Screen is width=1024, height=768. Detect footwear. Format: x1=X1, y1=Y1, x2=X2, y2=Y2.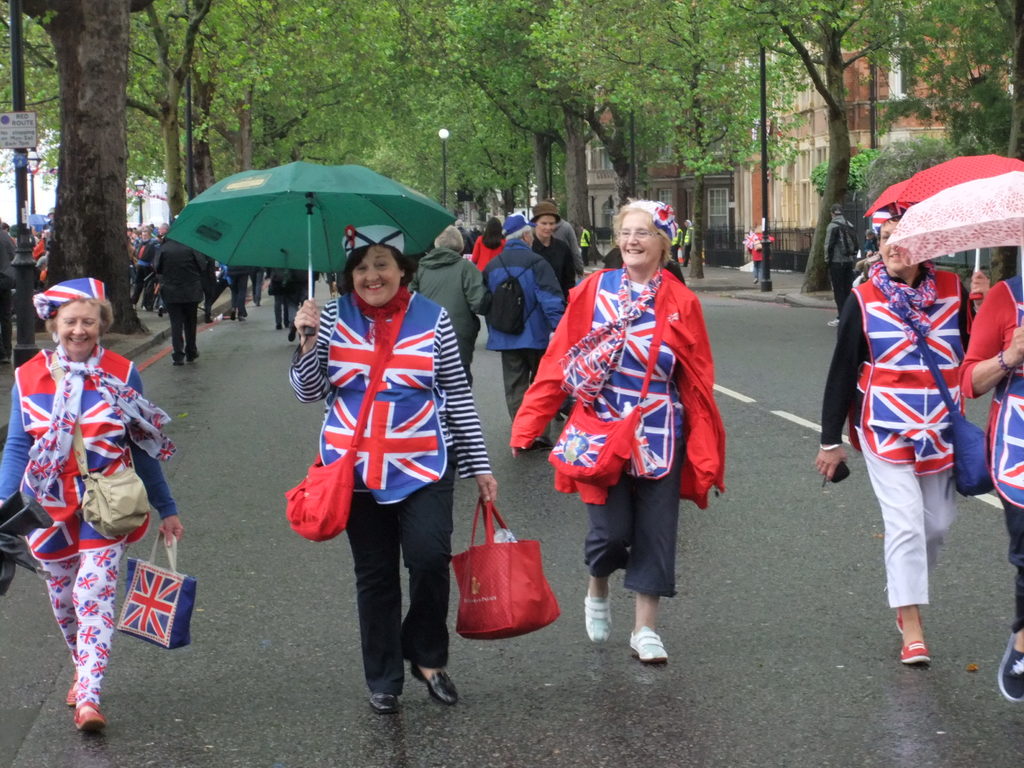
x1=276, y1=324, x2=282, y2=330.
